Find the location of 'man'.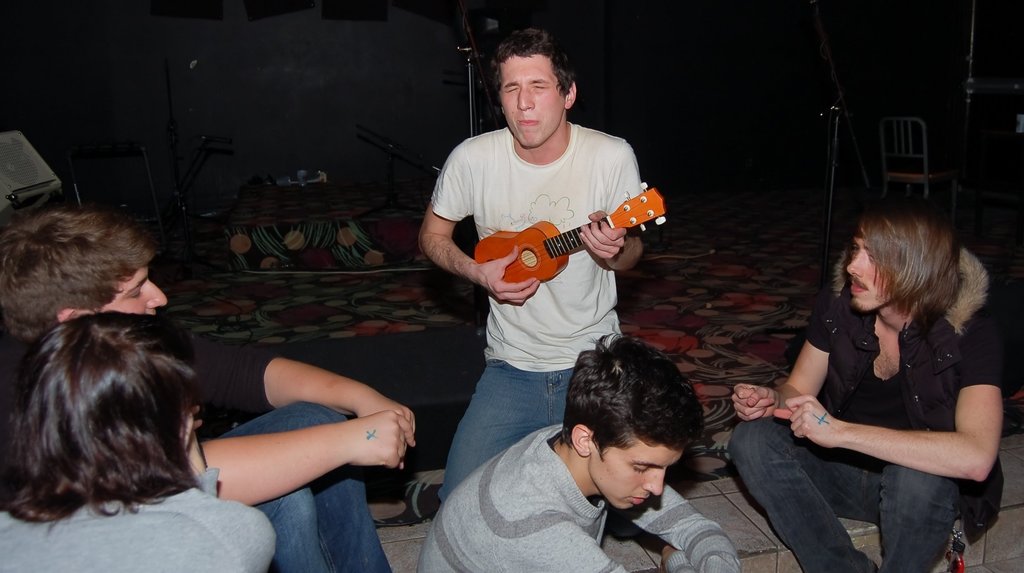
Location: 415,330,742,572.
